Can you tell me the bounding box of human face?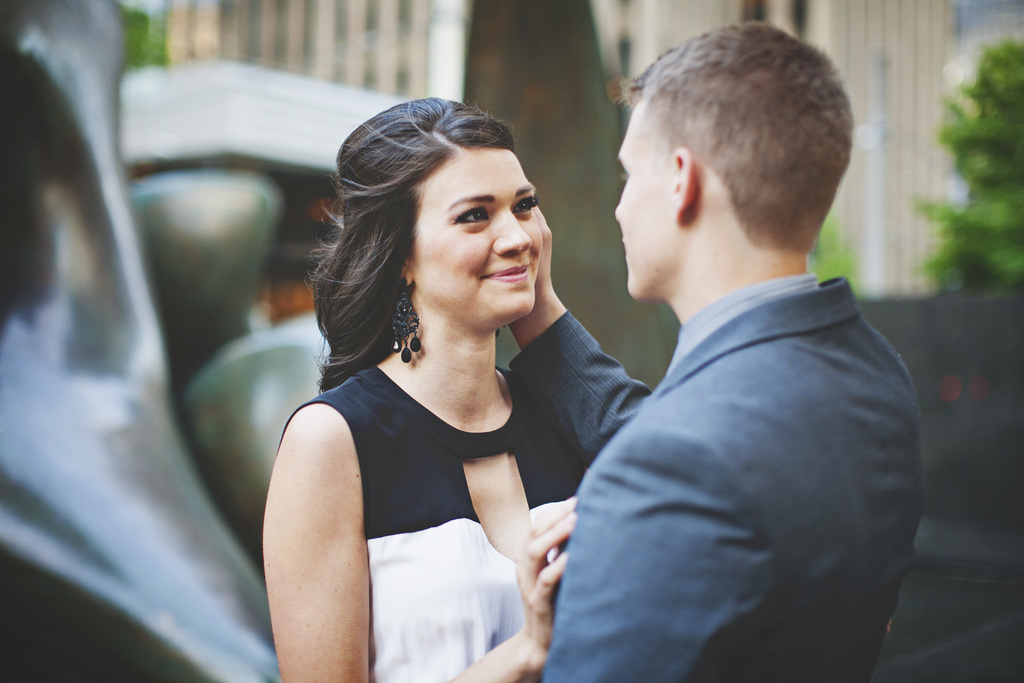
{"x1": 615, "y1": 103, "x2": 676, "y2": 300}.
